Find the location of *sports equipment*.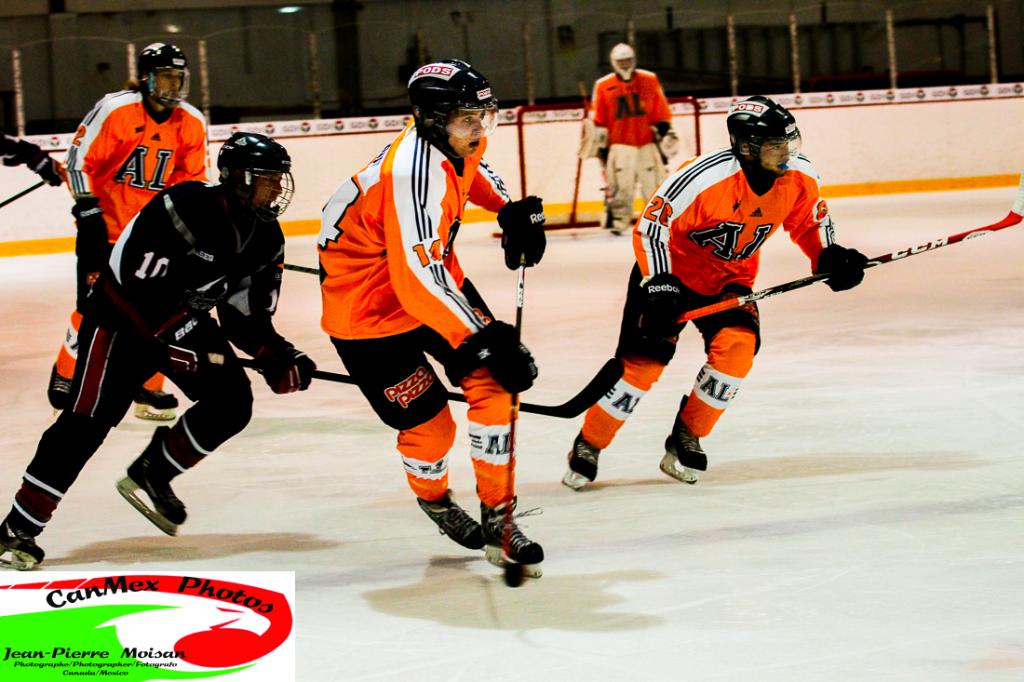
Location: {"left": 465, "top": 319, "right": 537, "bottom": 394}.
